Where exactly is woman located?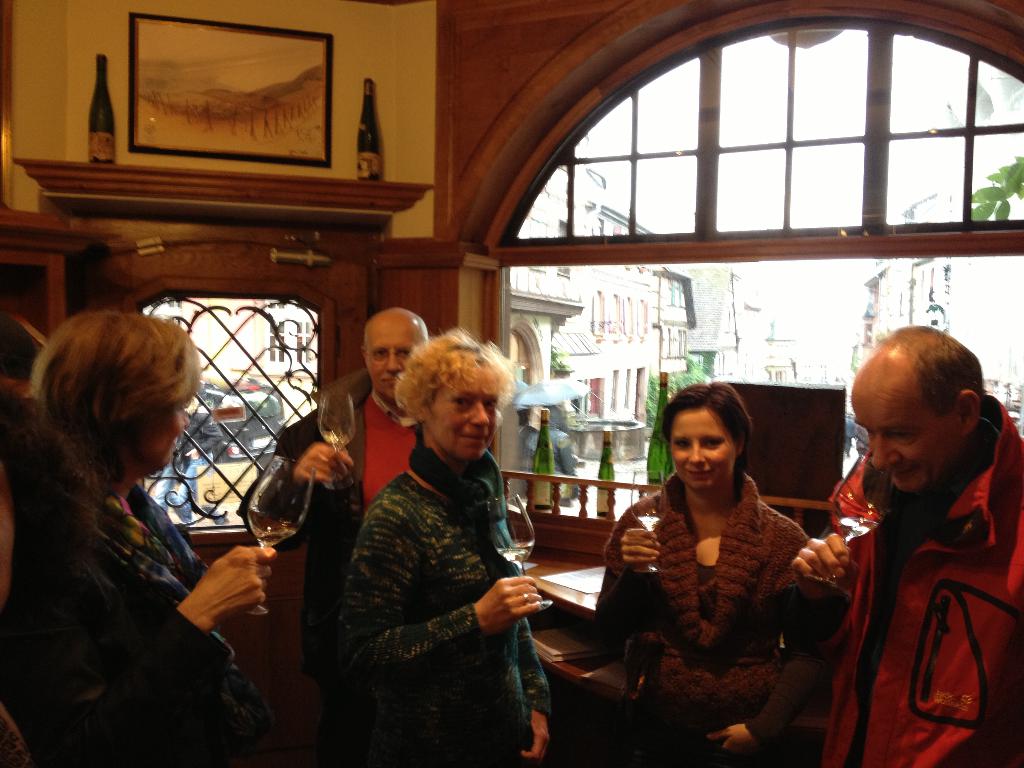
Its bounding box is 601:368:833:764.
